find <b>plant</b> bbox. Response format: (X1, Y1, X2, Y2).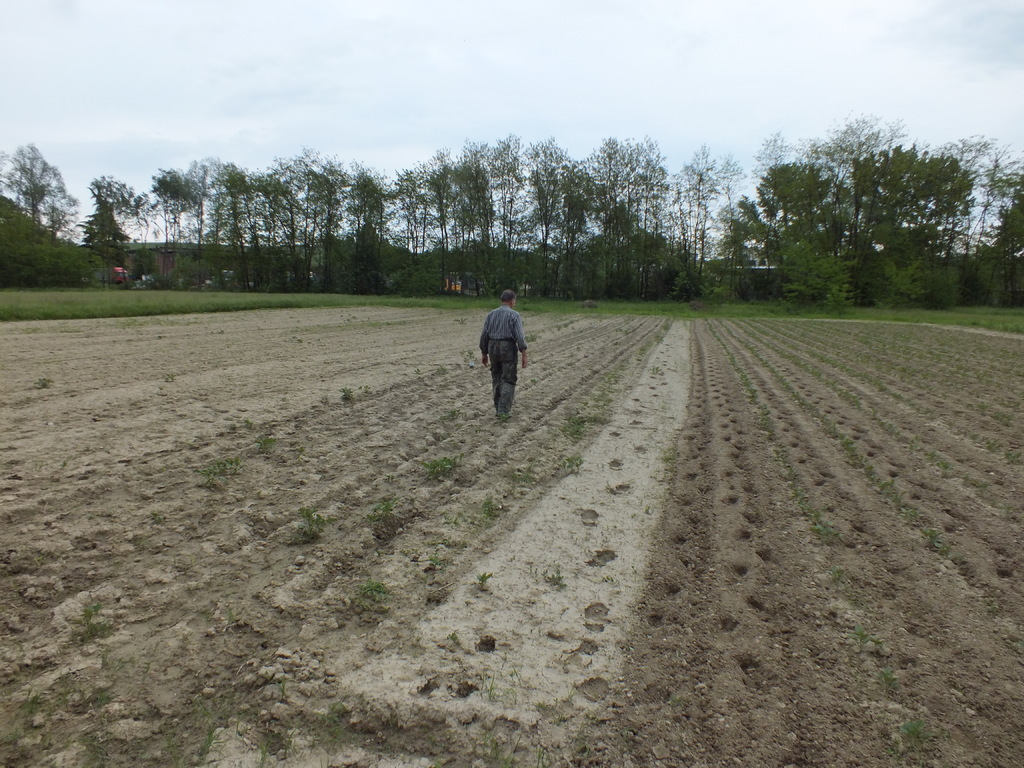
(22, 692, 39, 711).
